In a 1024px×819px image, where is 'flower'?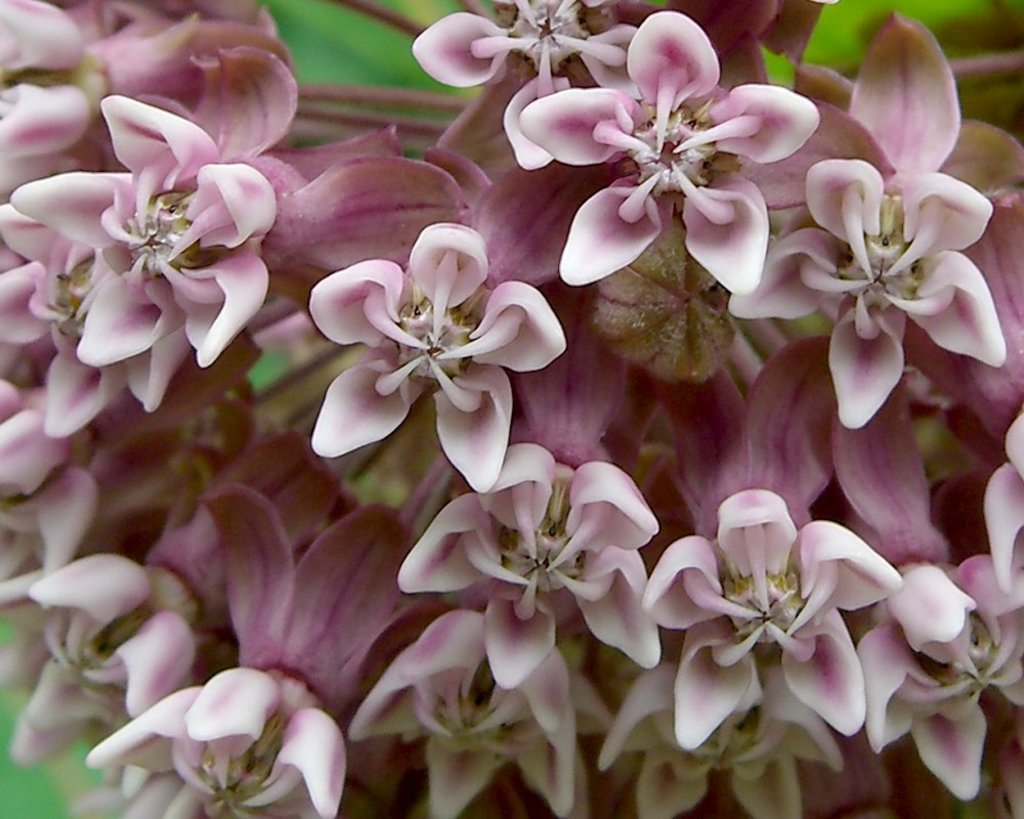
[x1=301, y1=214, x2=543, y2=461].
